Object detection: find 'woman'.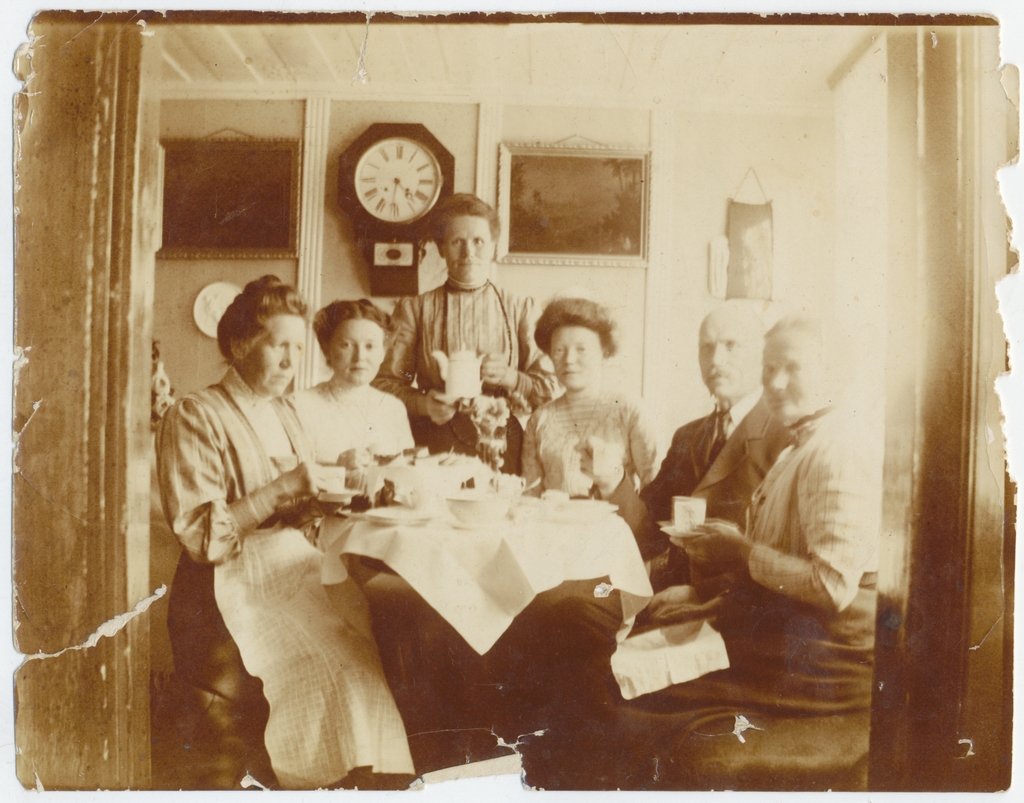
{"x1": 513, "y1": 294, "x2": 650, "y2": 509}.
